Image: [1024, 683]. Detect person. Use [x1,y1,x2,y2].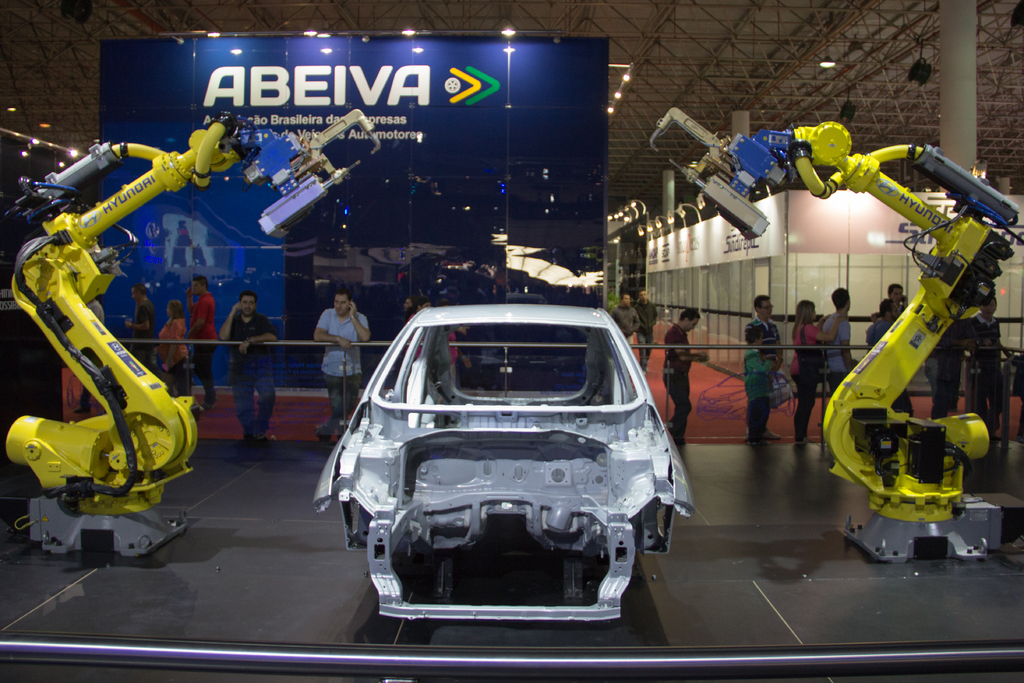
[150,299,189,391].
